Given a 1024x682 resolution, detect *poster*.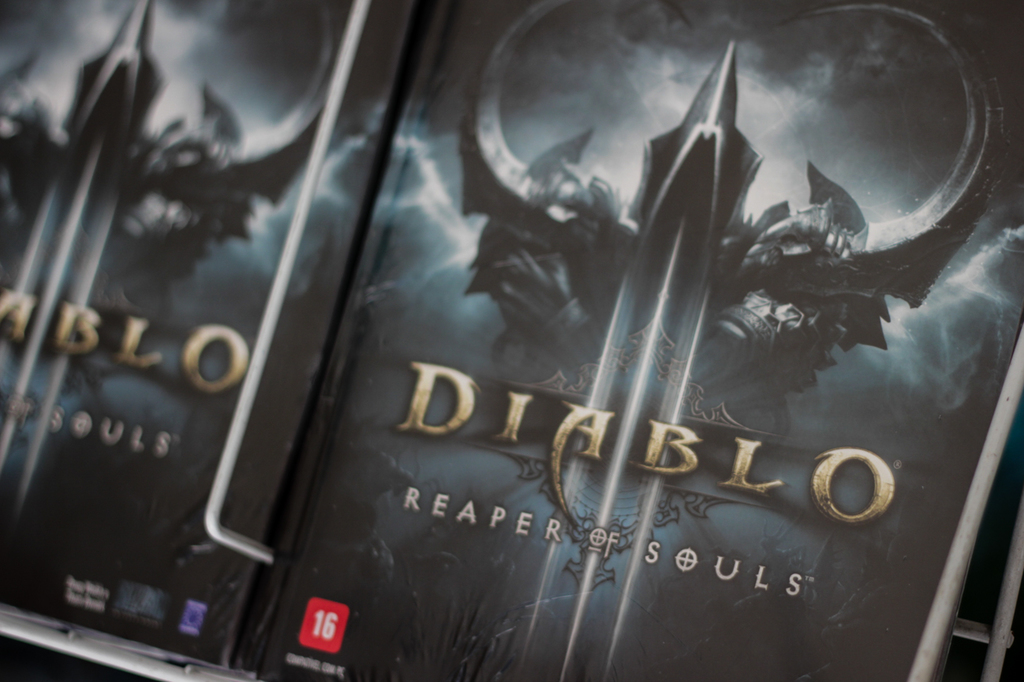
bbox=(0, 1, 415, 664).
